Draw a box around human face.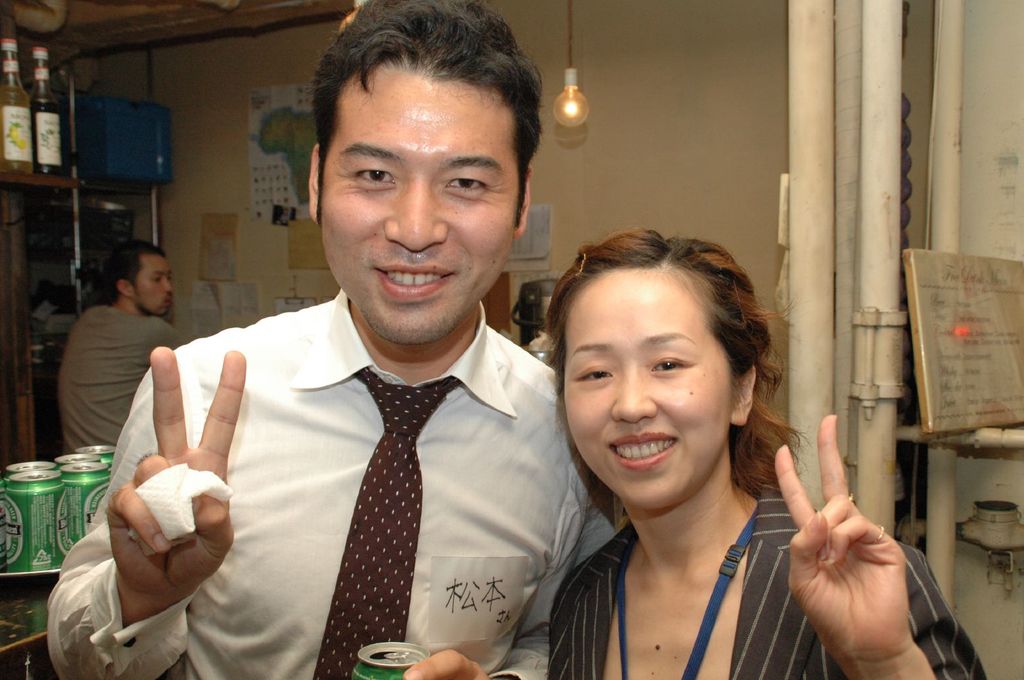
(310,54,532,363).
